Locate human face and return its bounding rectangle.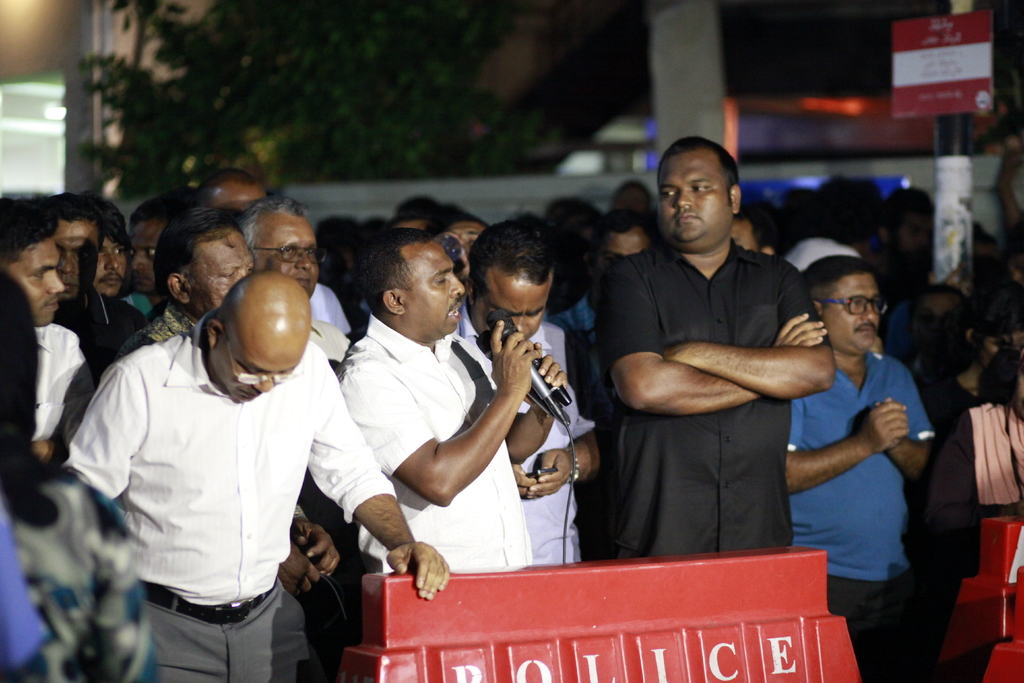
(x1=488, y1=278, x2=547, y2=336).
